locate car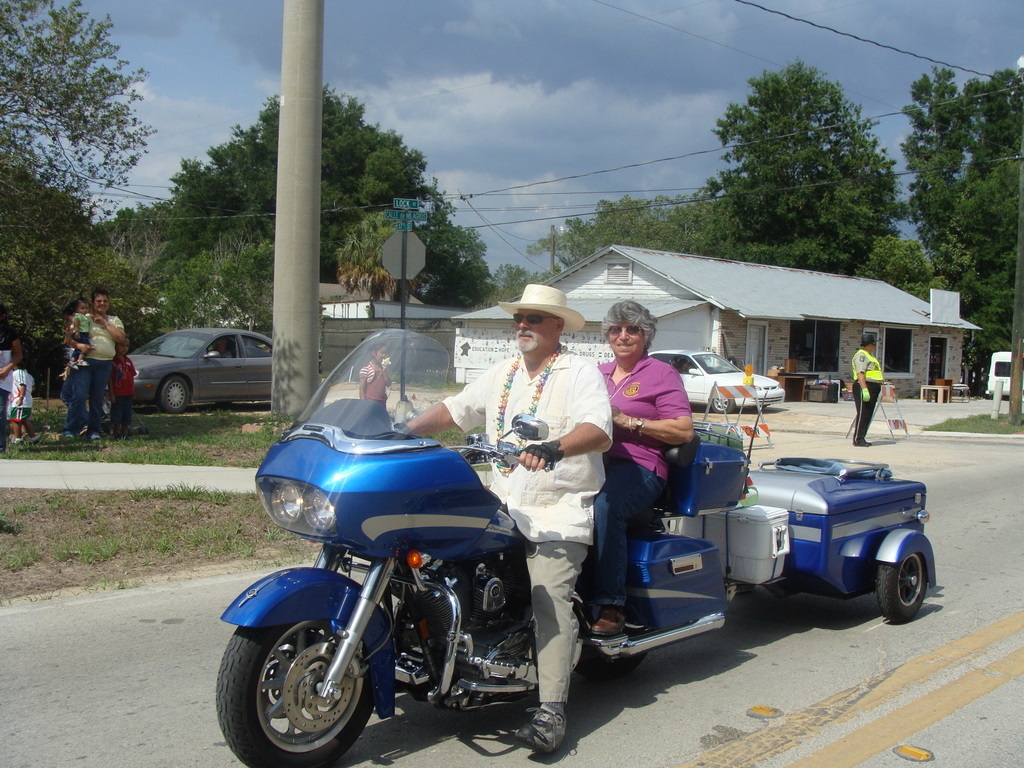
(x1=107, y1=326, x2=275, y2=412)
